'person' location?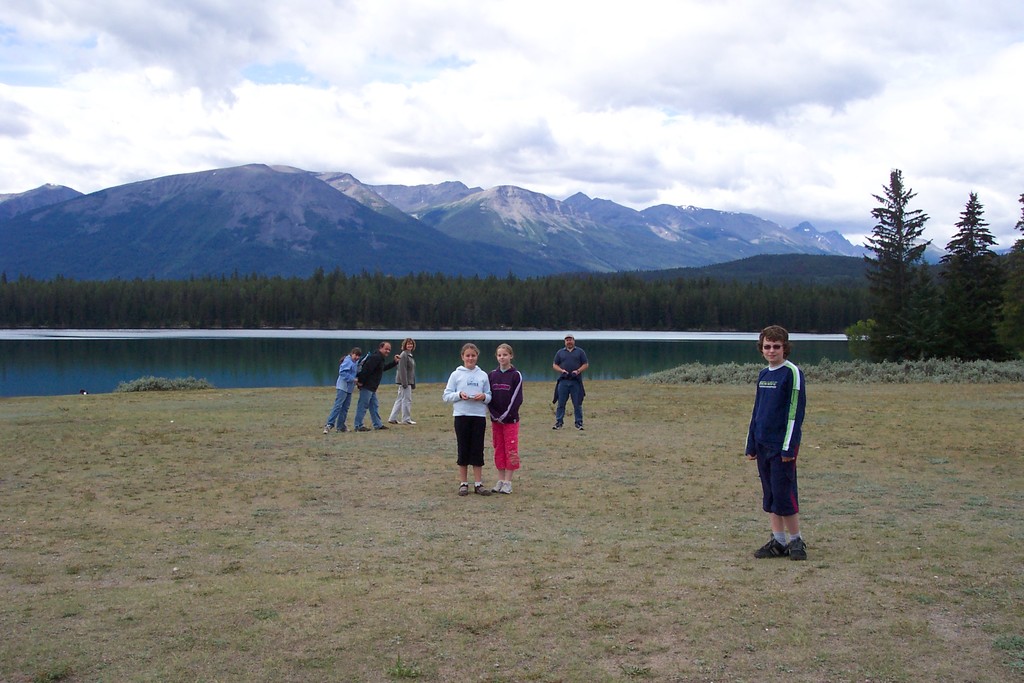
bbox=(486, 341, 524, 498)
